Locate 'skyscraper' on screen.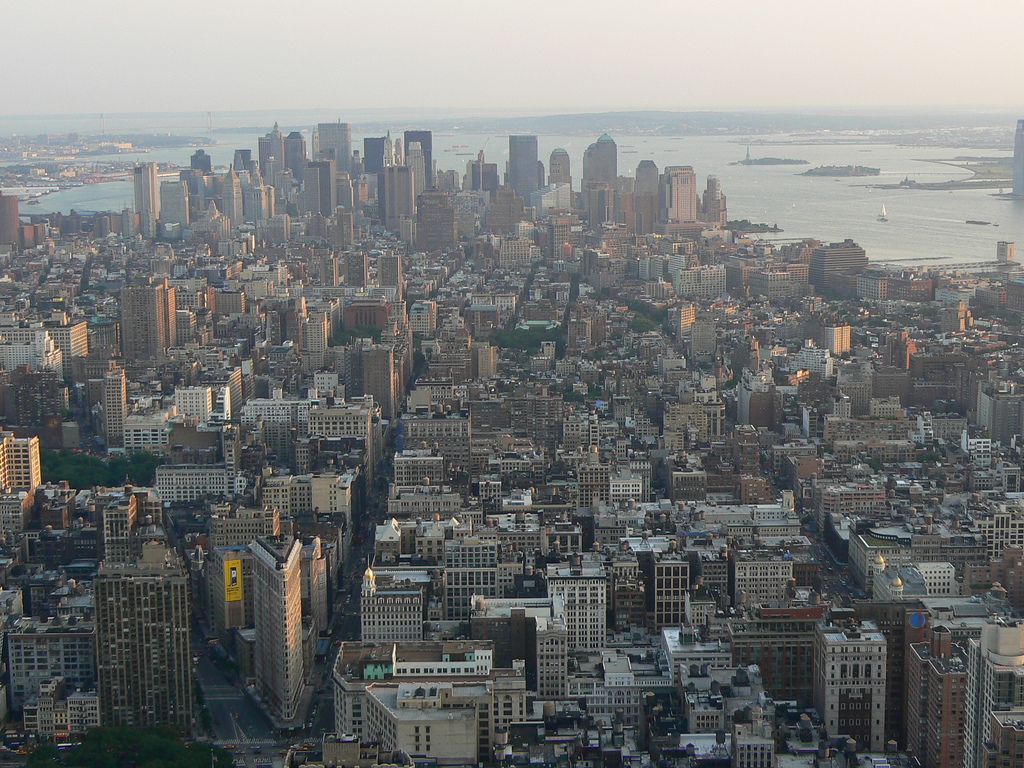
On screen at region(317, 118, 351, 185).
